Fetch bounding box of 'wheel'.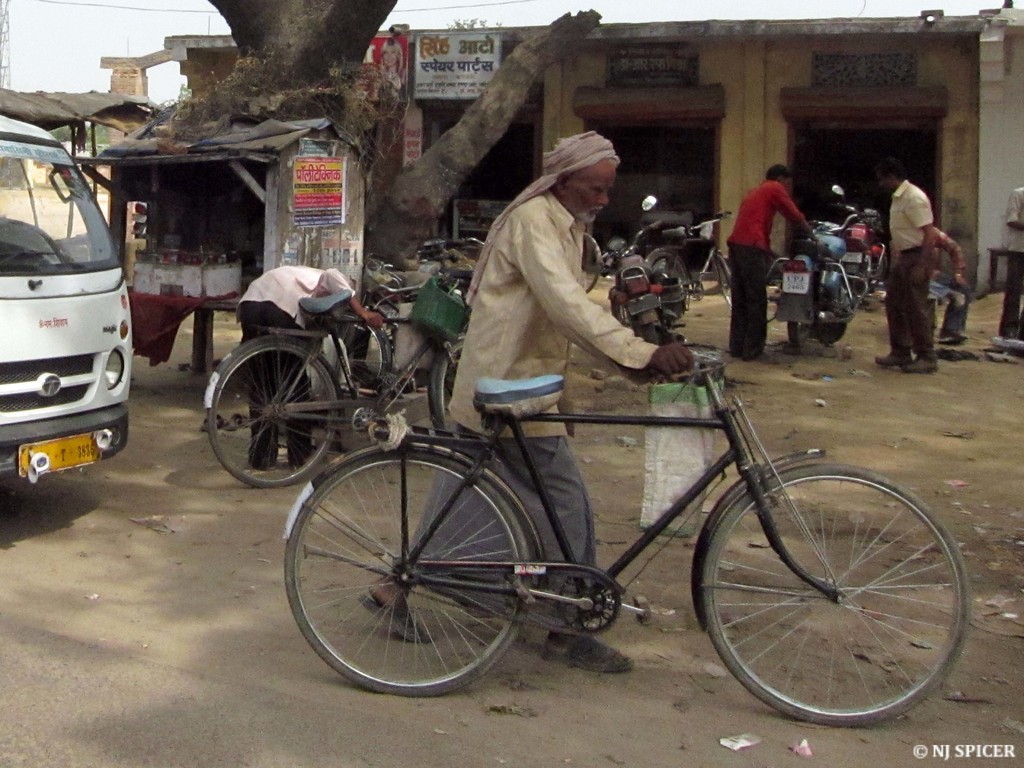
Bbox: Rect(710, 244, 734, 312).
